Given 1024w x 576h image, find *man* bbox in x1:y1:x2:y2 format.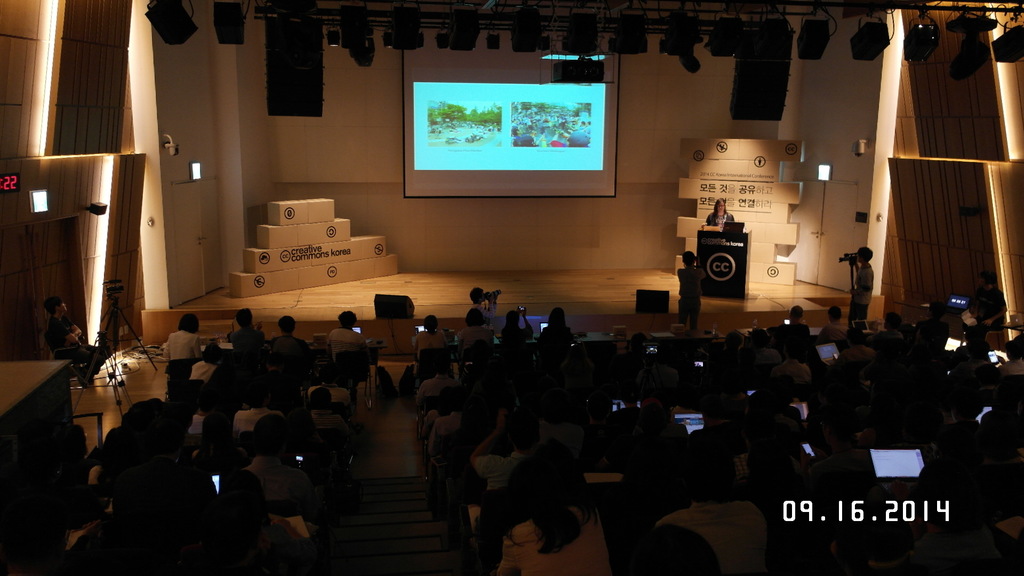
266:312:307:354.
